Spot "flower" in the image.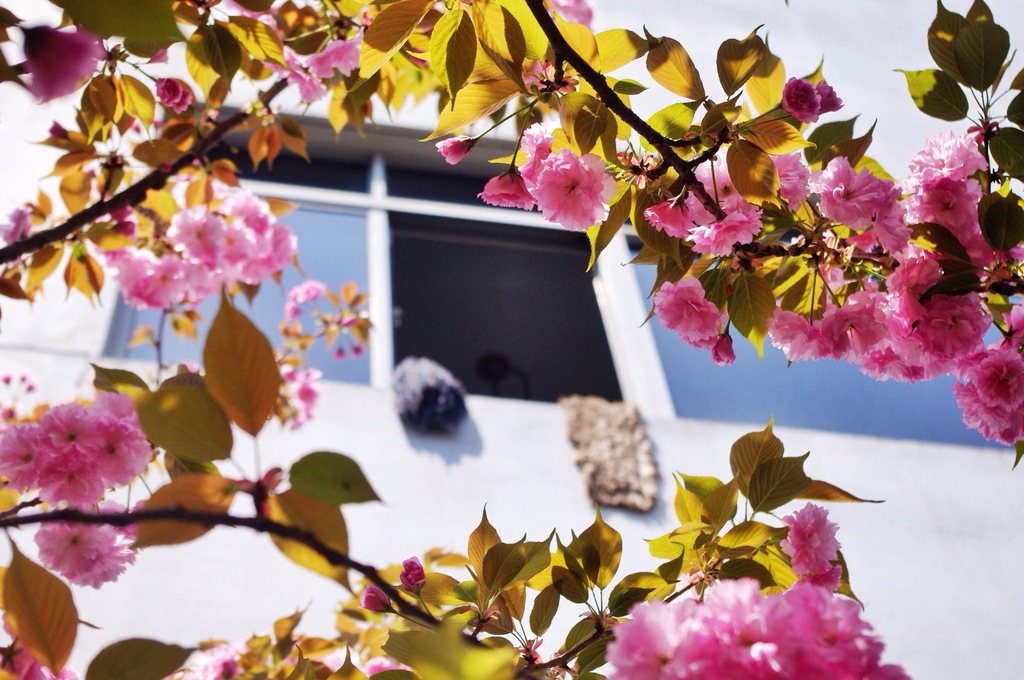
"flower" found at bbox(35, 668, 81, 679).
